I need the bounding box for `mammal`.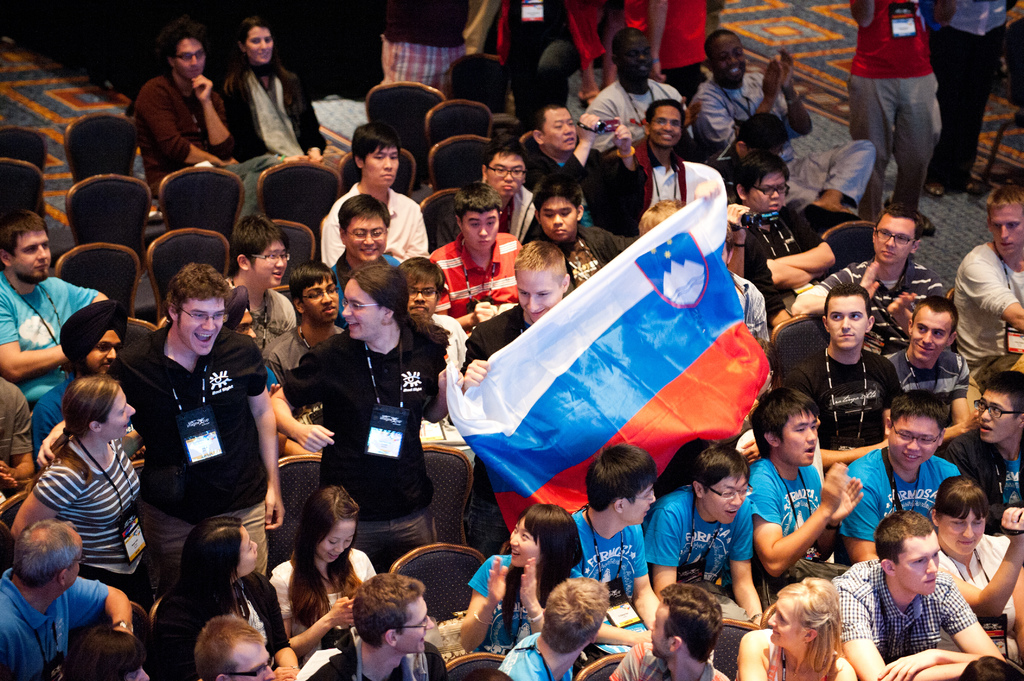
Here it is: detection(765, 577, 875, 673).
